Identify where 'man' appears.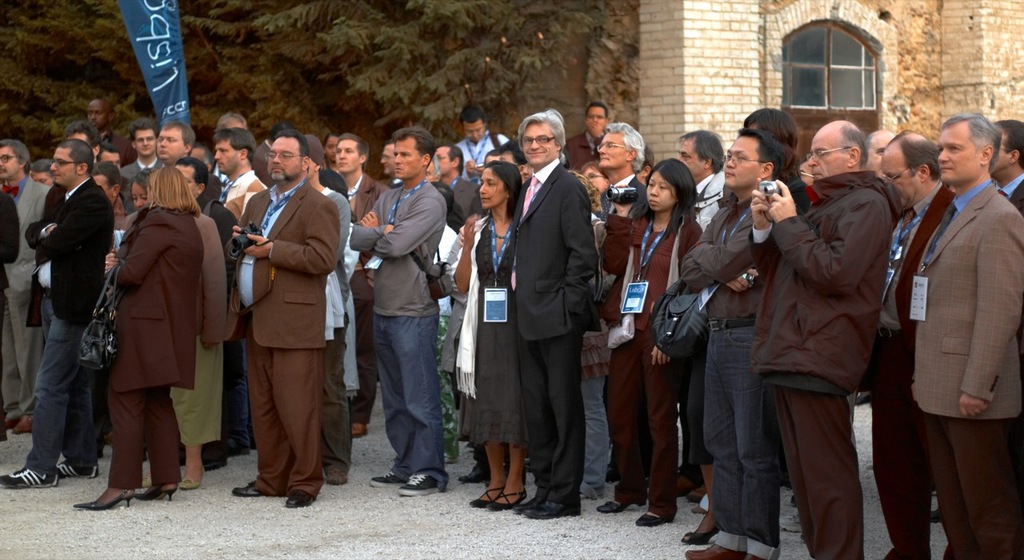
Appears at (98, 146, 124, 166).
